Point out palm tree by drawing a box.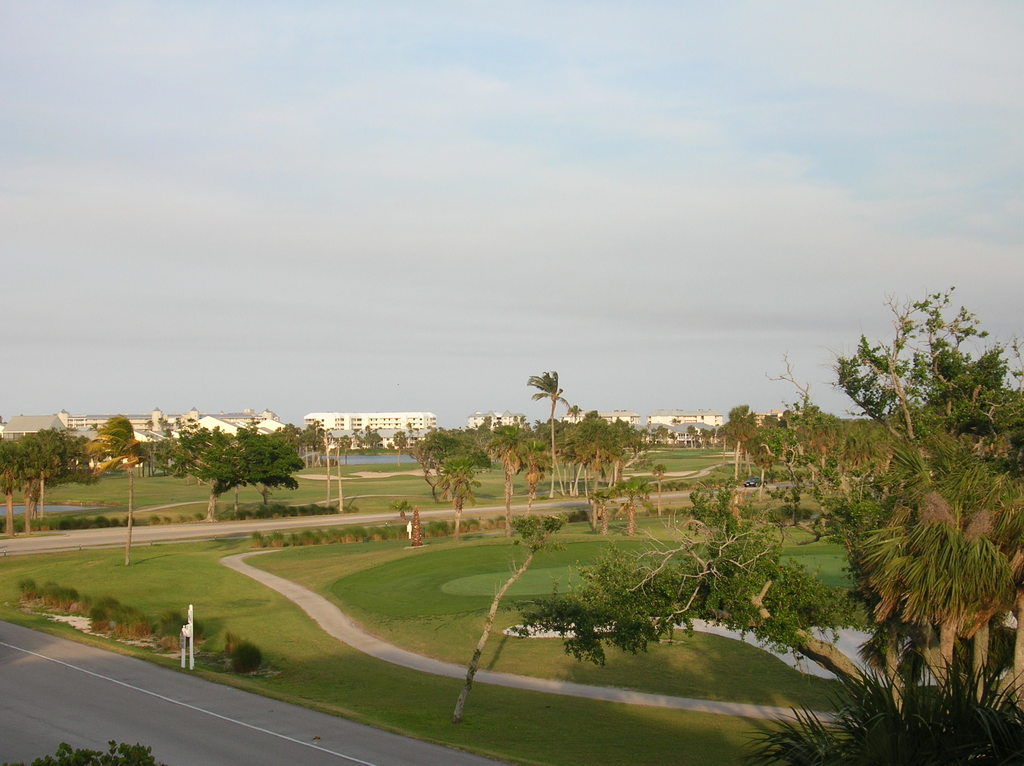
801 404 831 481.
